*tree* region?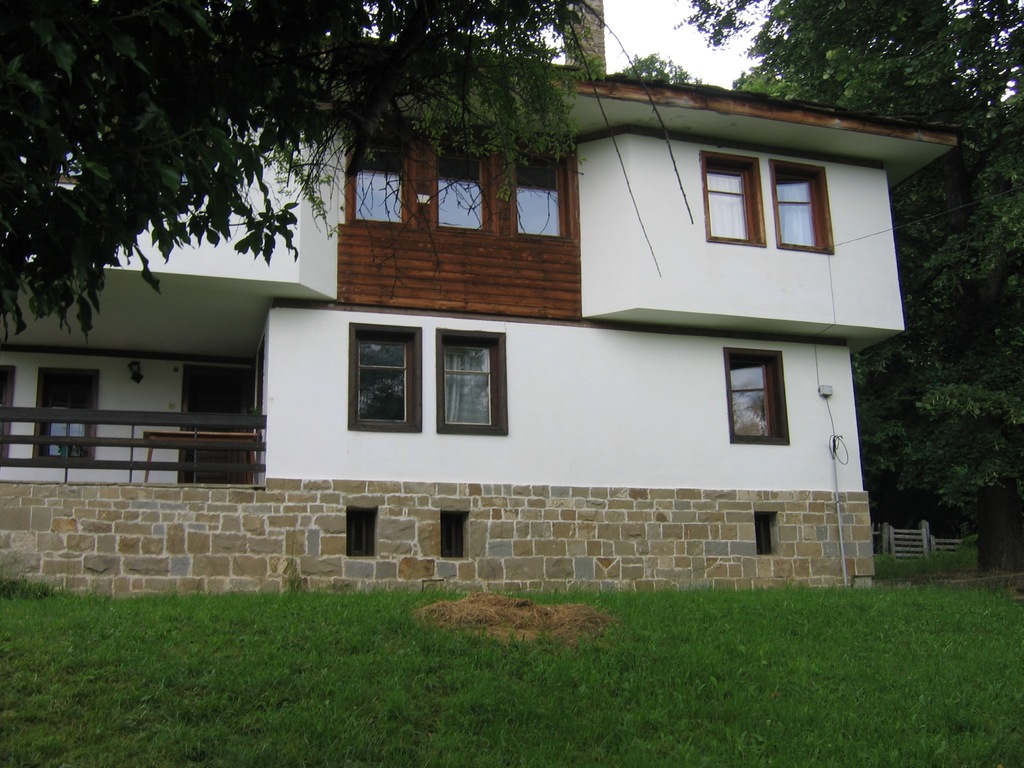
box(692, 0, 1023, 542)
